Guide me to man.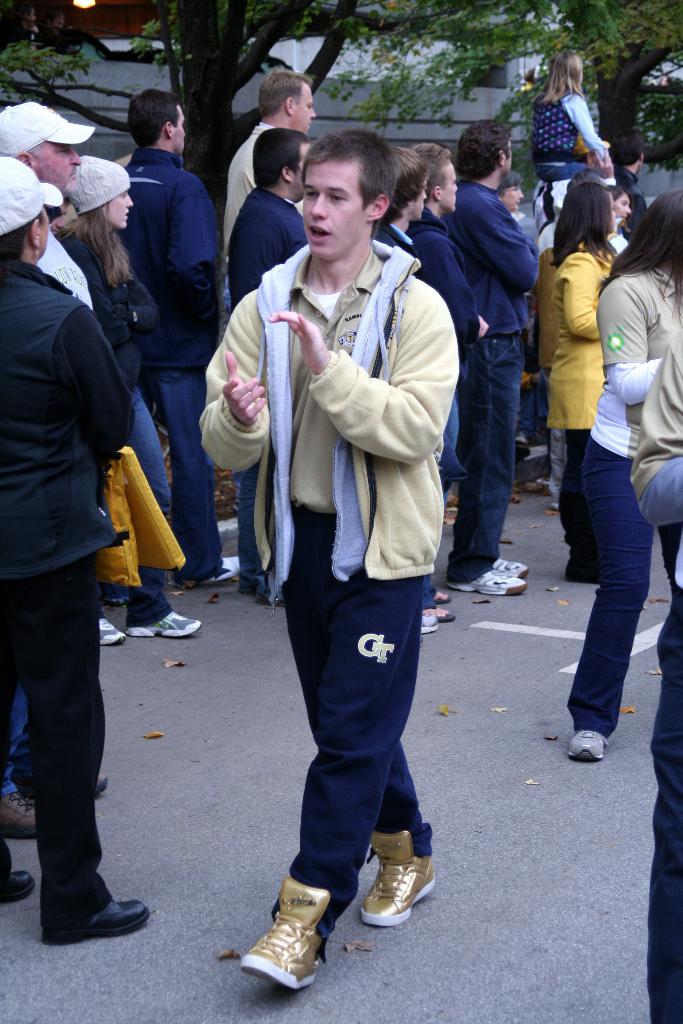
Guidance: crop(222, 69, 325, 253).
